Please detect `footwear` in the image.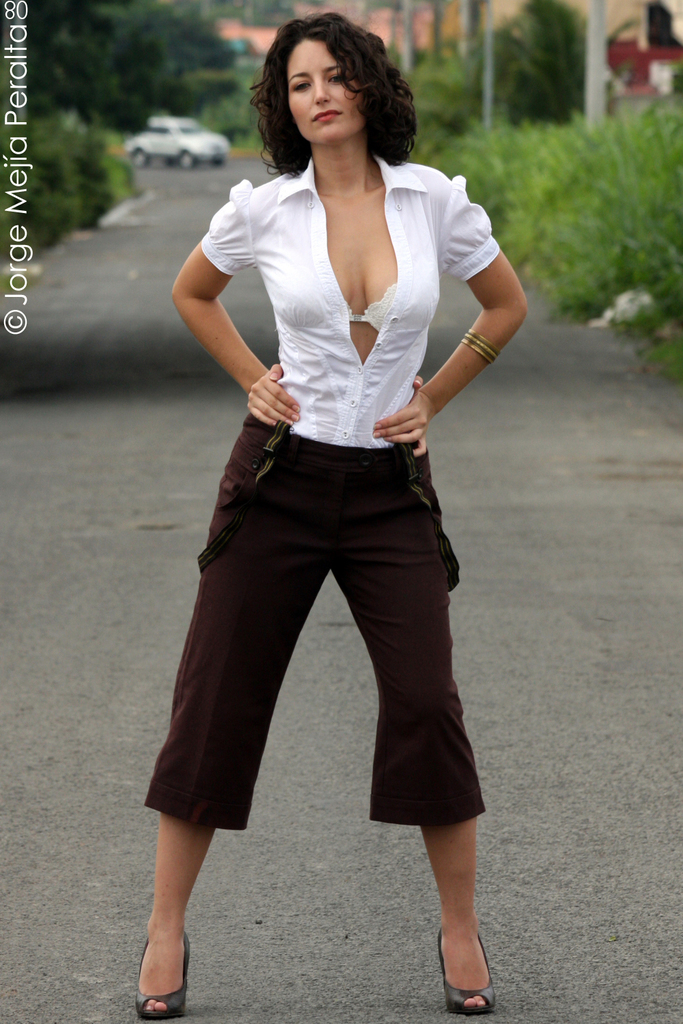
box=[135, 926, 191, 1019].
